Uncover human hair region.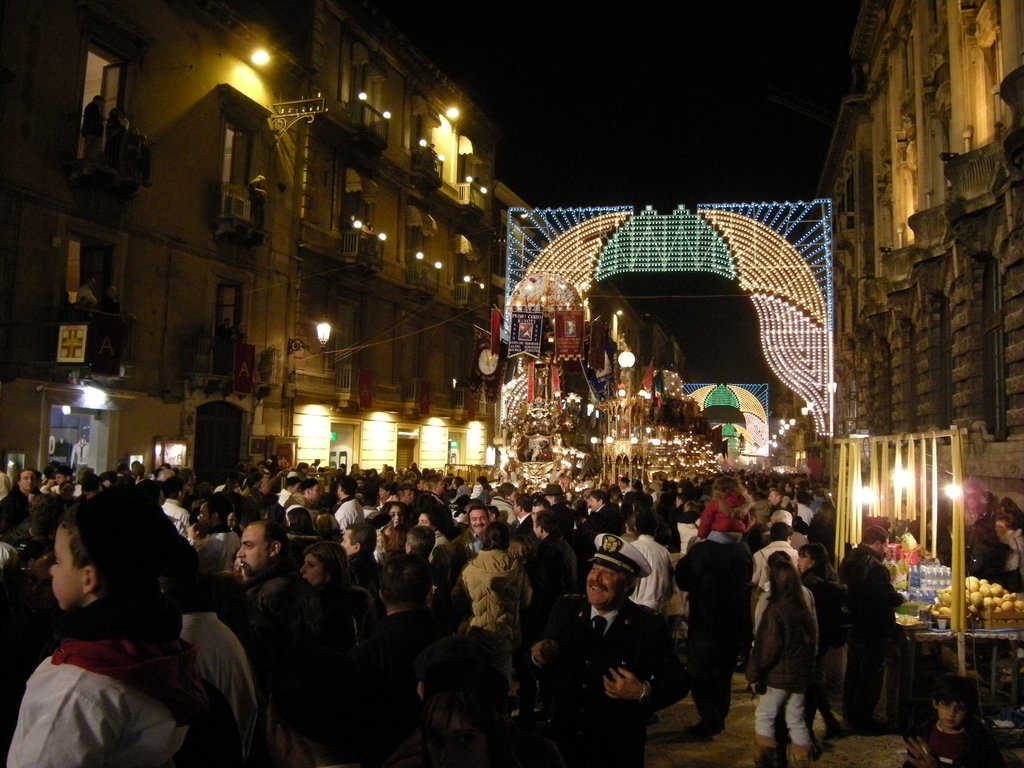
Uncovered: detection(757, 563, 821, 636).
